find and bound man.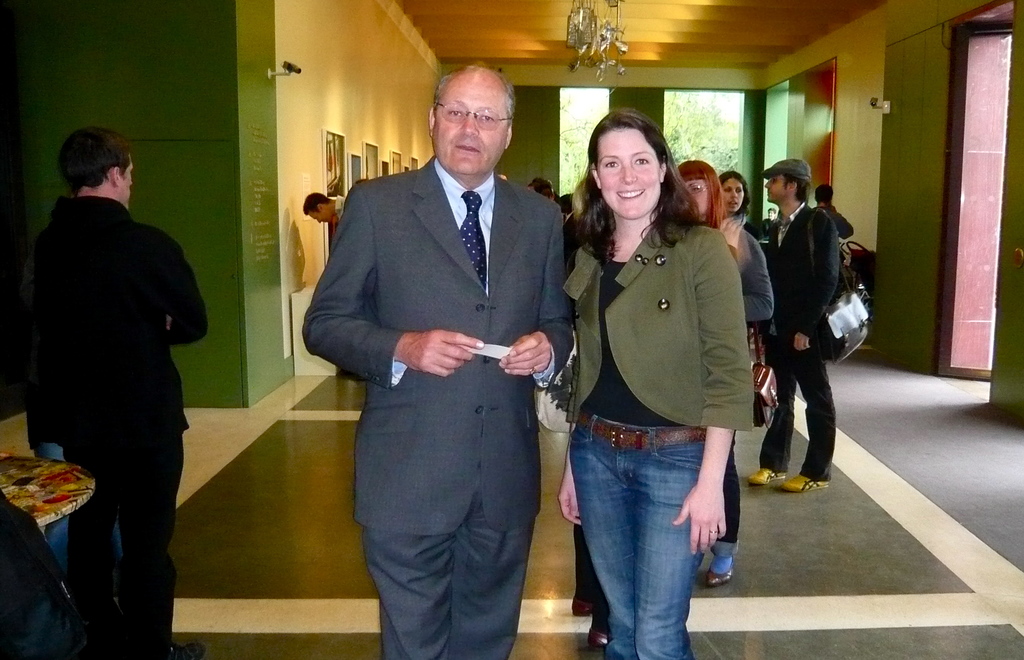
Bound: Rect(813, 183, 851, 239).
